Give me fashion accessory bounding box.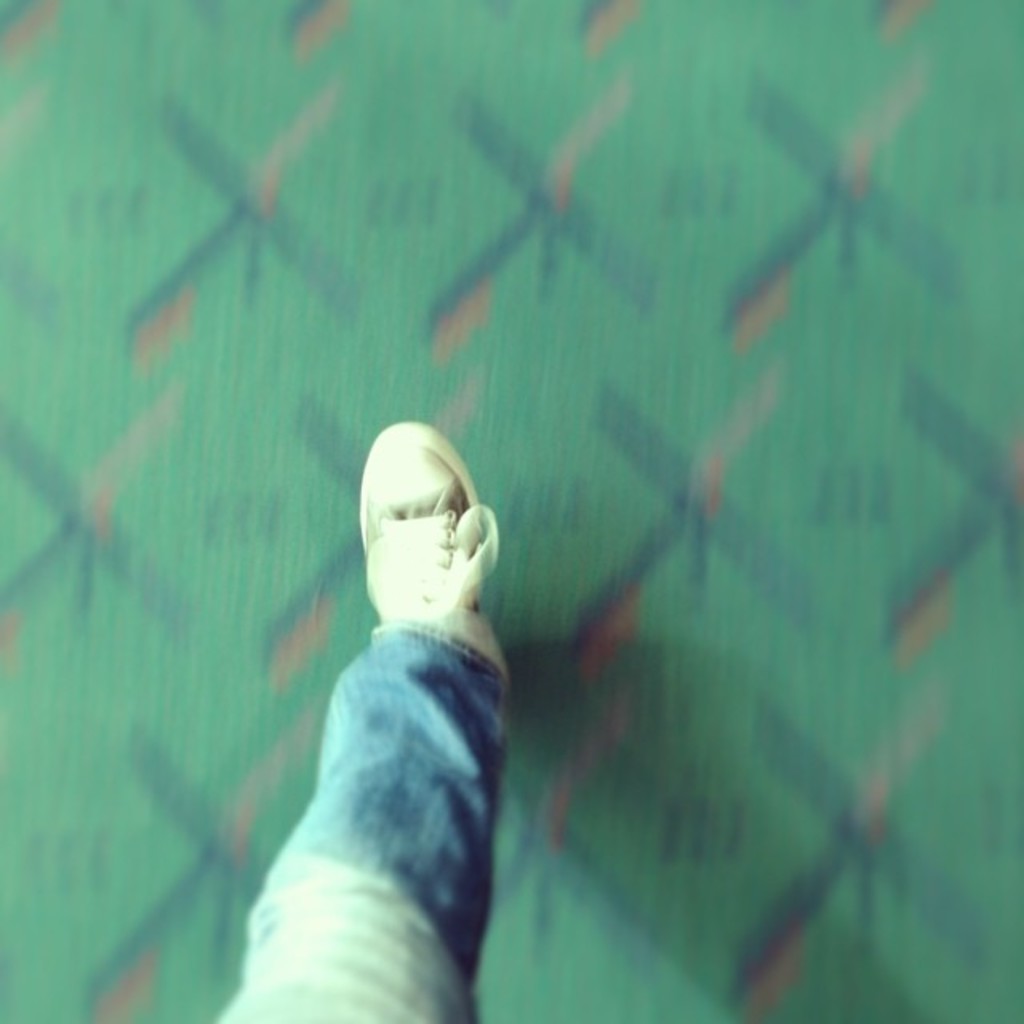
locate(357, 418, 514, 685).
